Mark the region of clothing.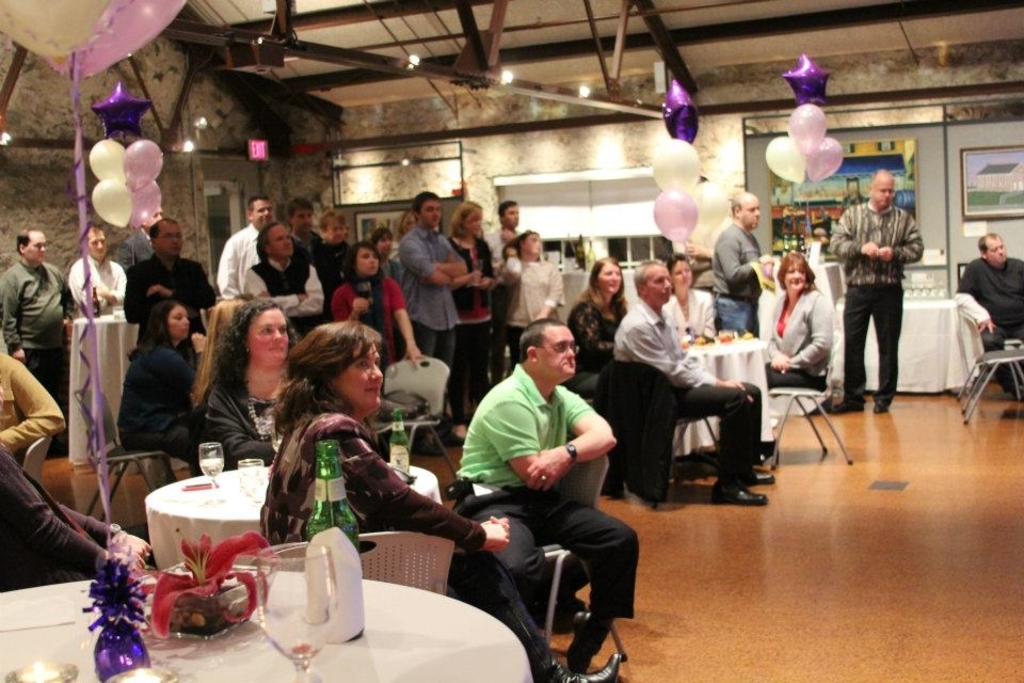
Region: x1=247, y1=384, x2=567, y2=682.
